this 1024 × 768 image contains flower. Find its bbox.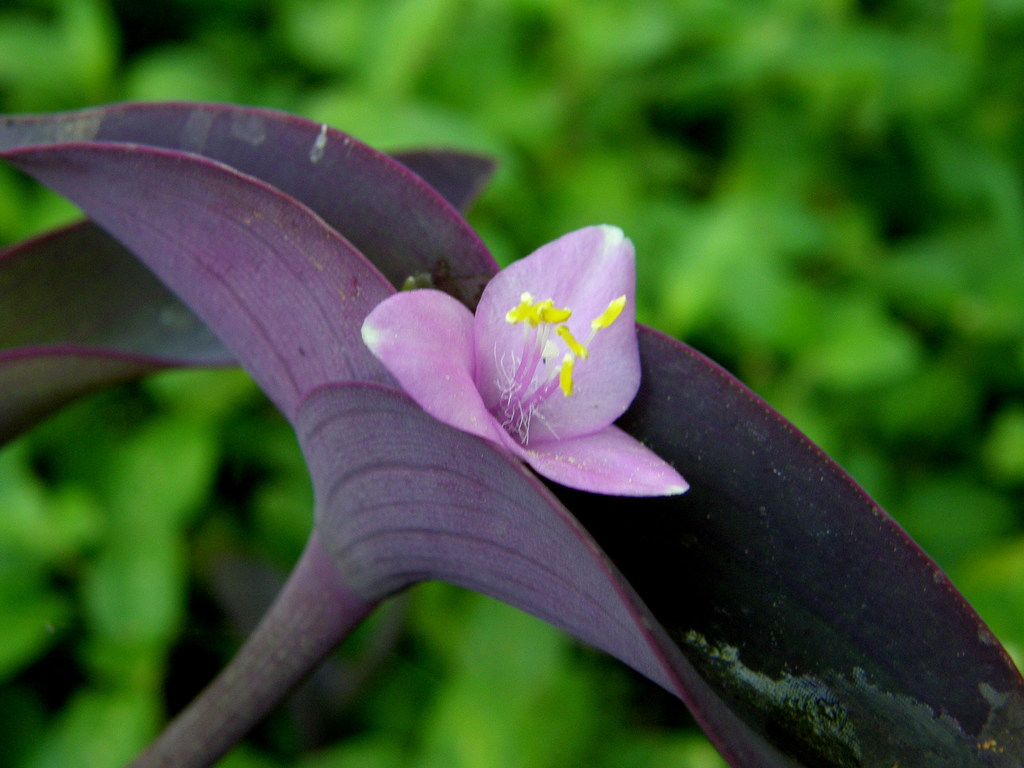
bbox(90, 124, 959, 733).
